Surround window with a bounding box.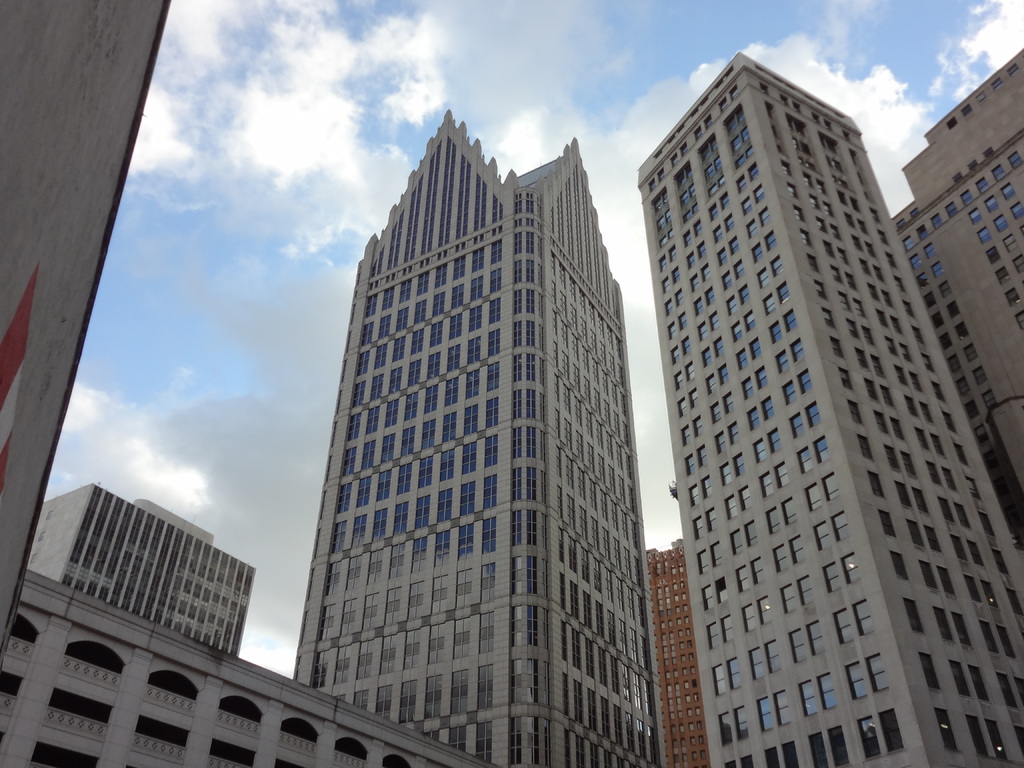
[952, 300, 966, 324].
